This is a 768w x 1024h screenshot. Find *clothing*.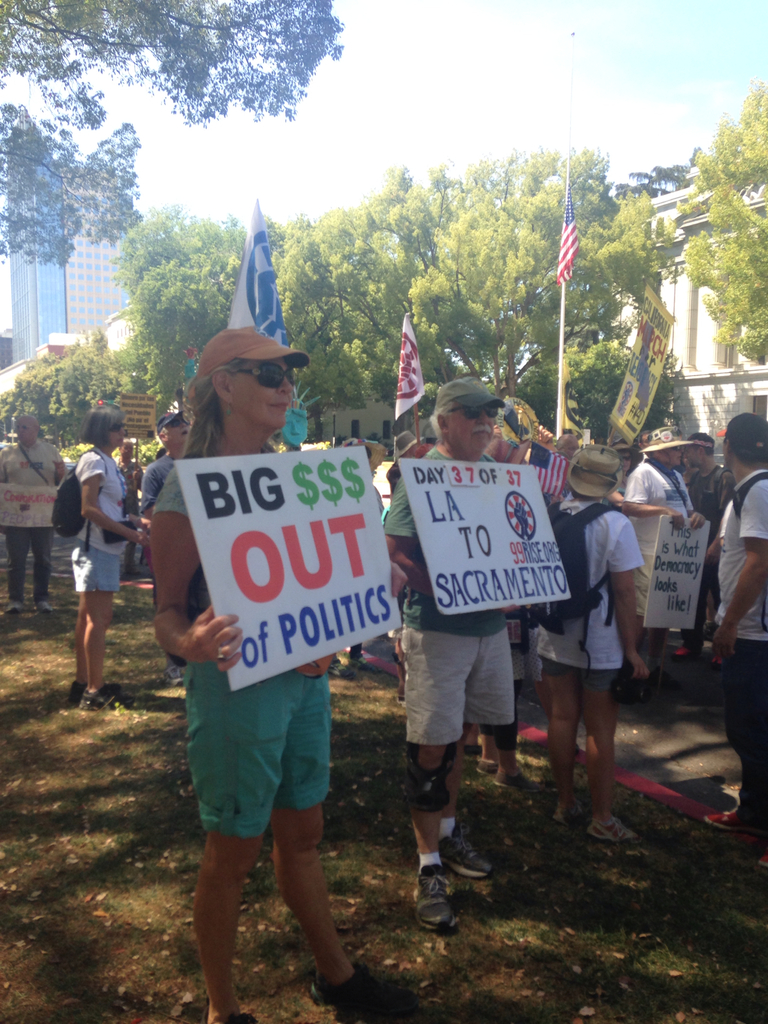
Bounding box: (72,447,134,590).
